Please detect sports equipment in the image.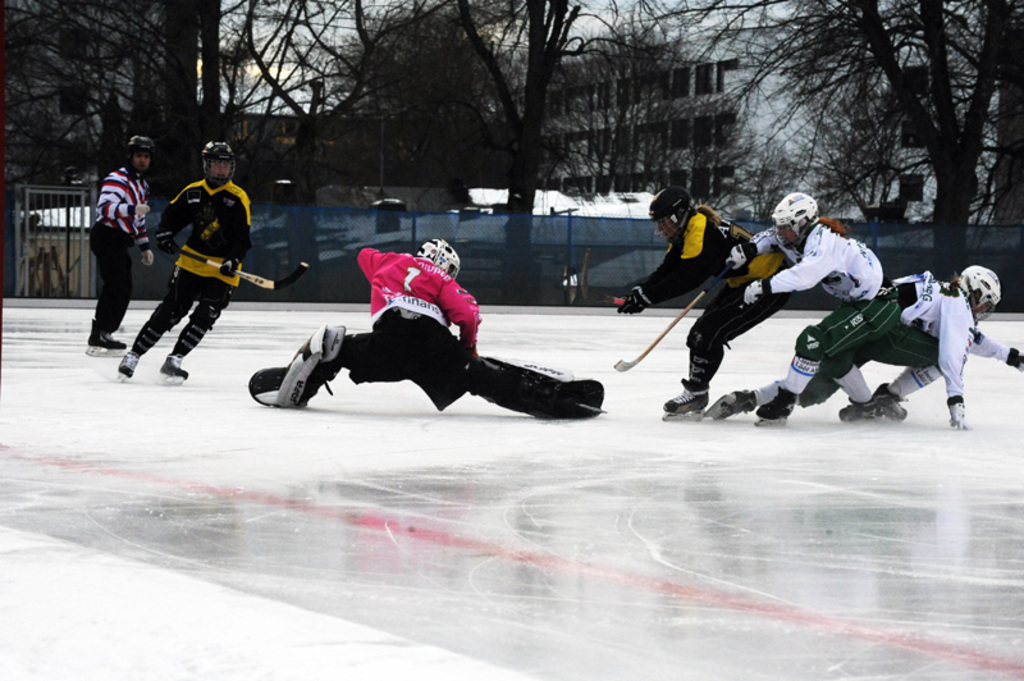
left=1004, top=344, right=1023, bottom=375.
